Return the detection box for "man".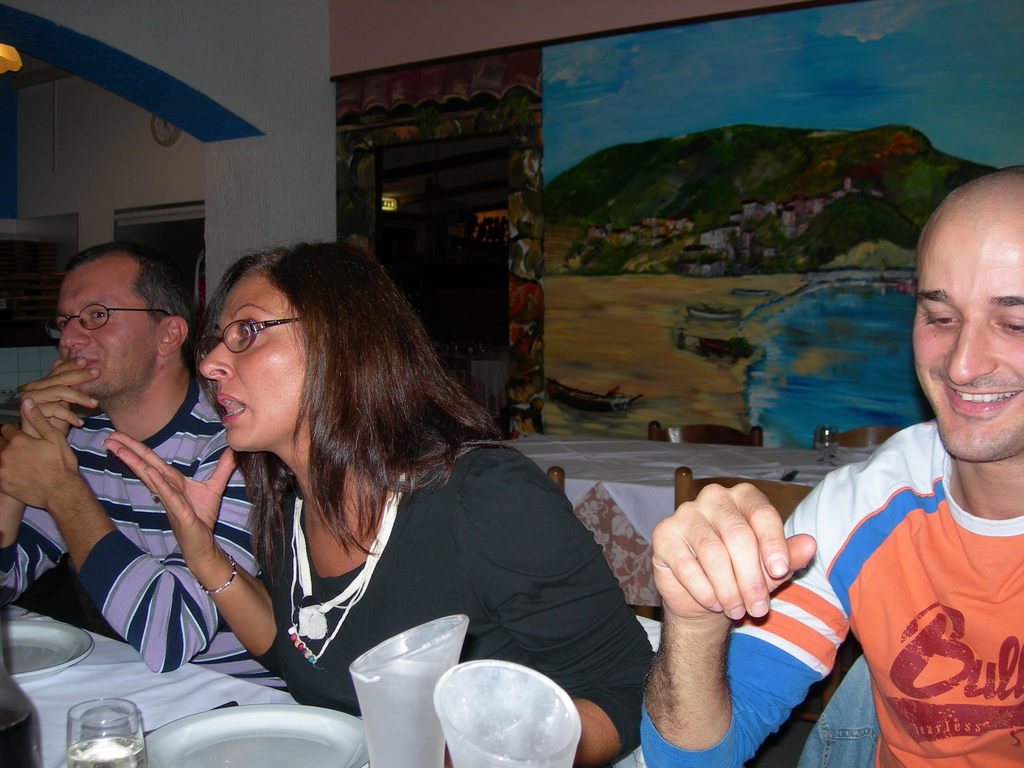
[left=653, top=168, right=1023, bottom=767].
